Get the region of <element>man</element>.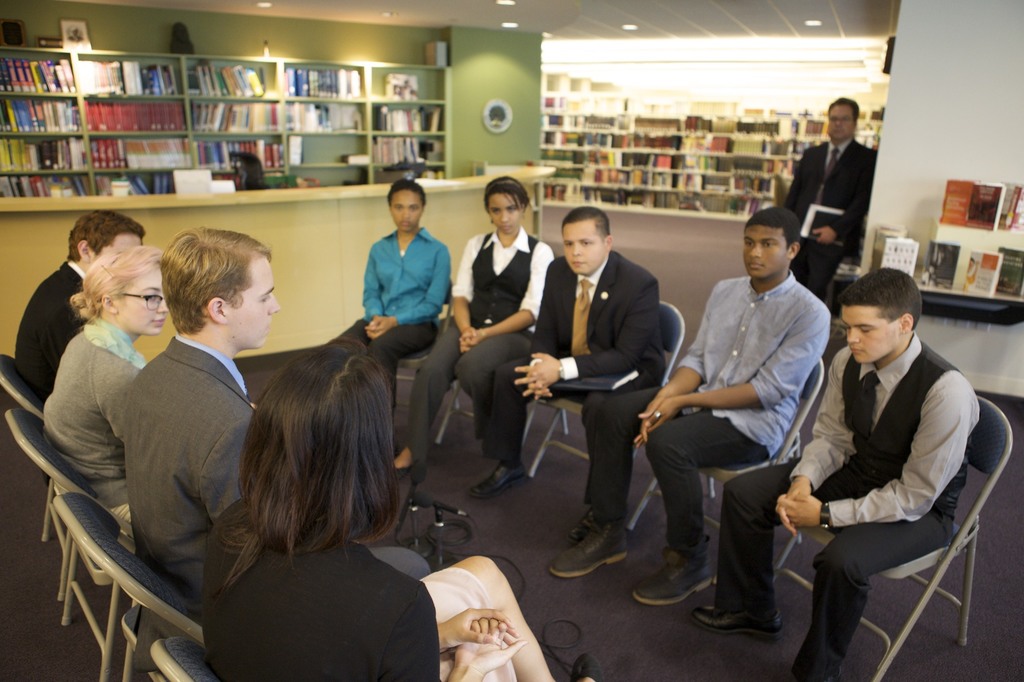
locate(334, 177, 450, 413).
